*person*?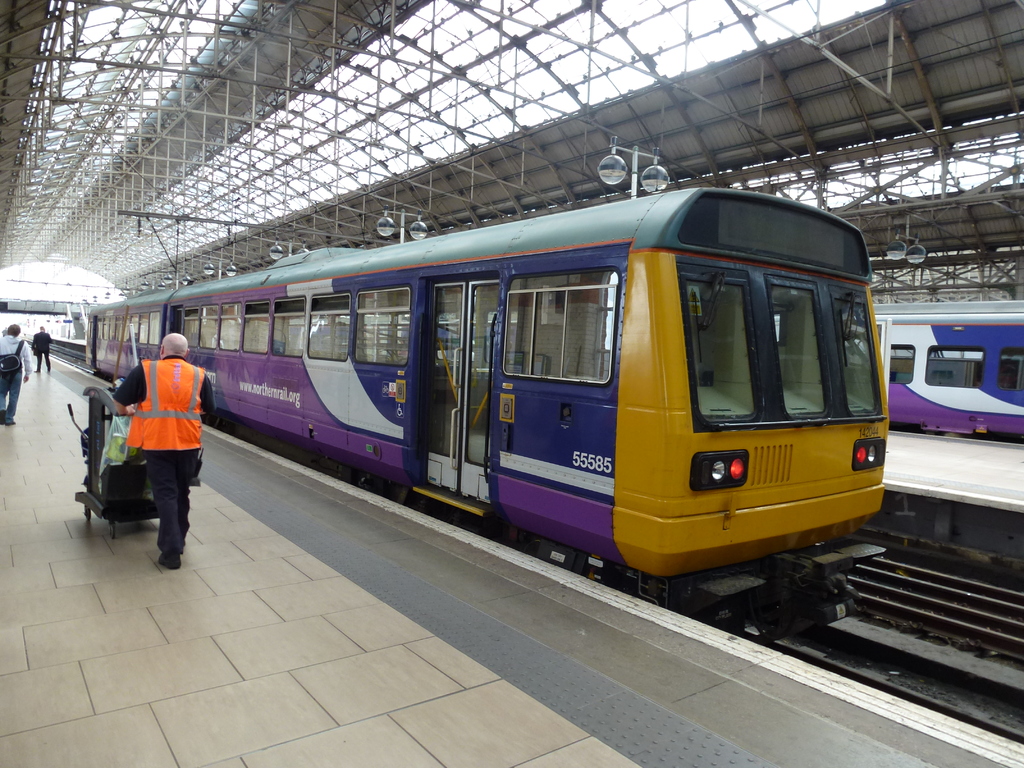
0 326 33 424
